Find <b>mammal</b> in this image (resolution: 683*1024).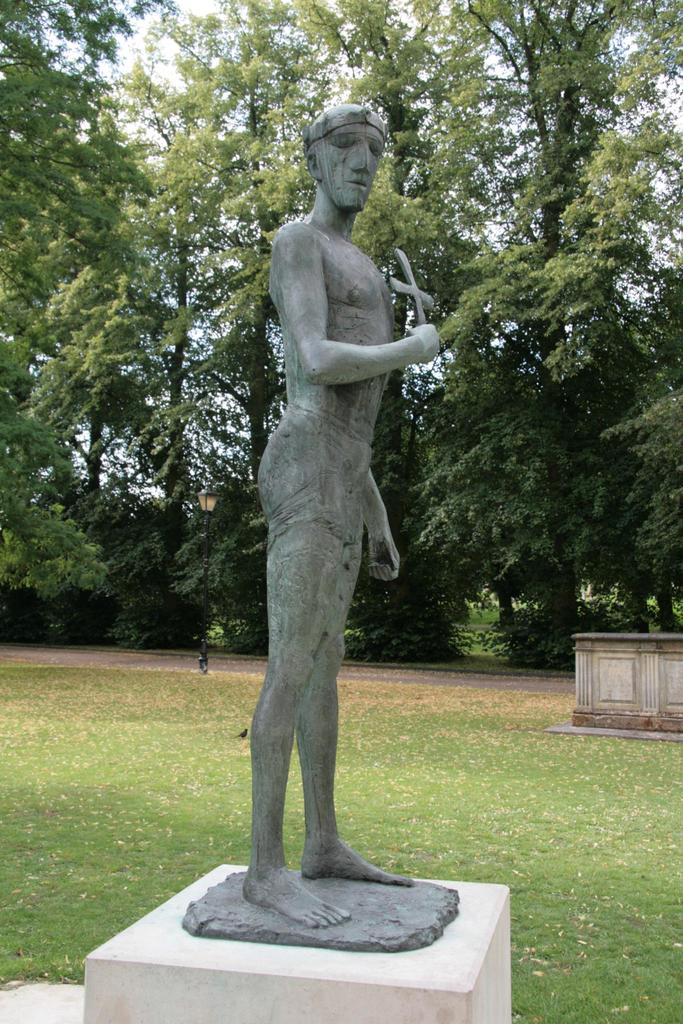
region(232, 161, 433, 883).
